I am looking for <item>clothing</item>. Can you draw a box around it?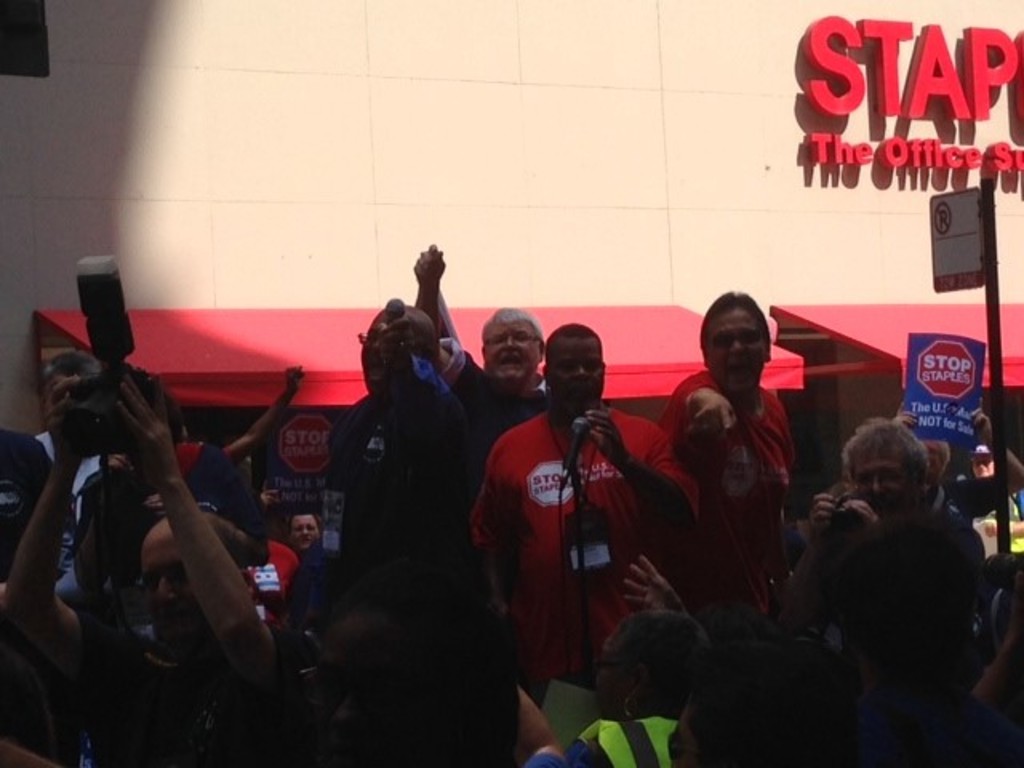
Sure, the bounding box is x1=438 y1=342 x2=544 y2=446.
